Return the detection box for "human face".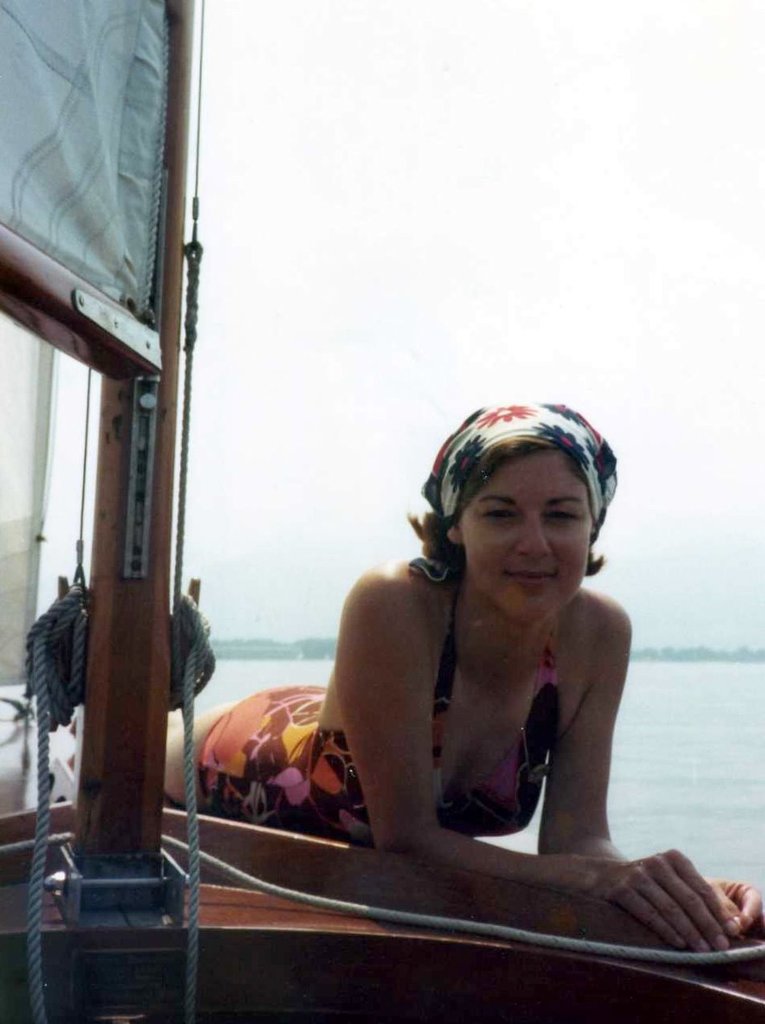
Rect(473, 451, 605, 630).
